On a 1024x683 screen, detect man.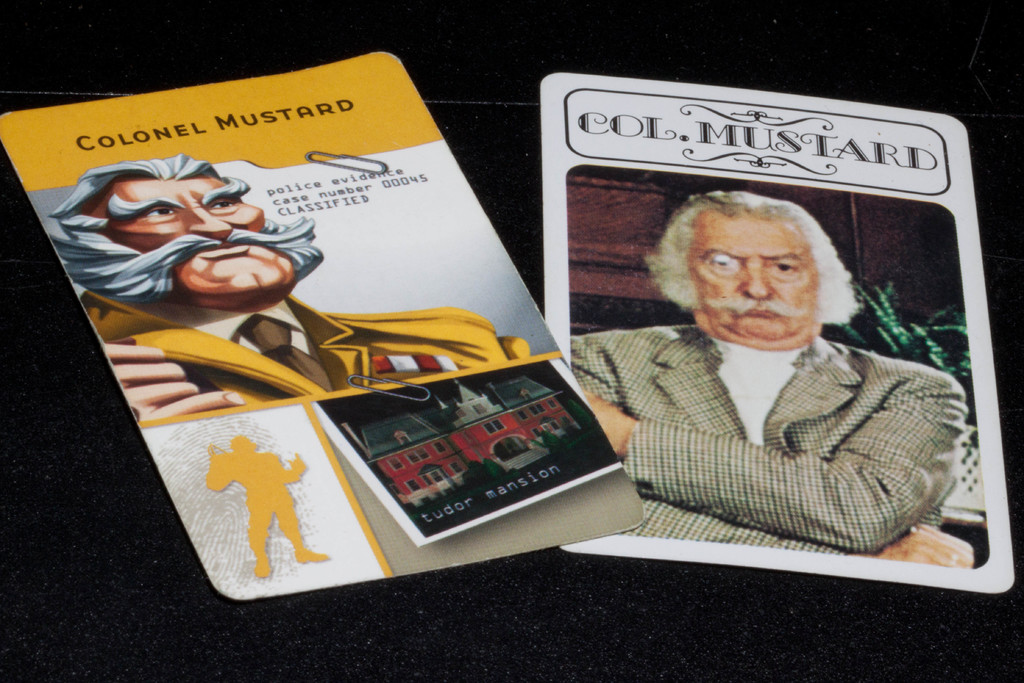
(203,434,326,573).
